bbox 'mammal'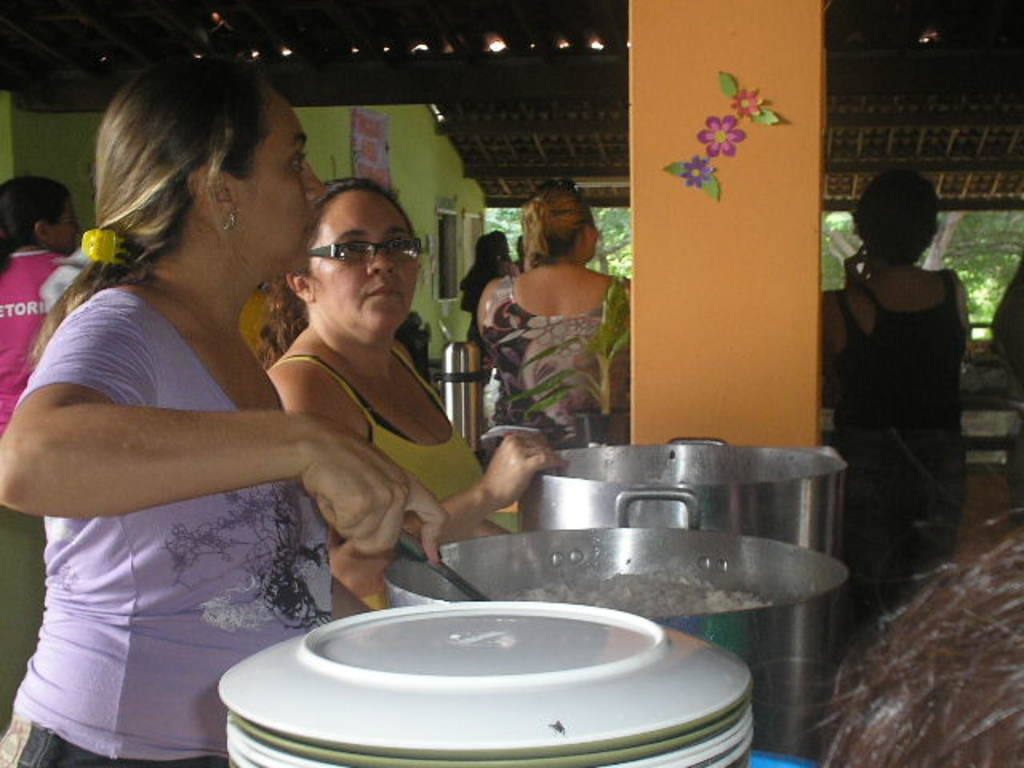
region(0, 173, 86, 722)
